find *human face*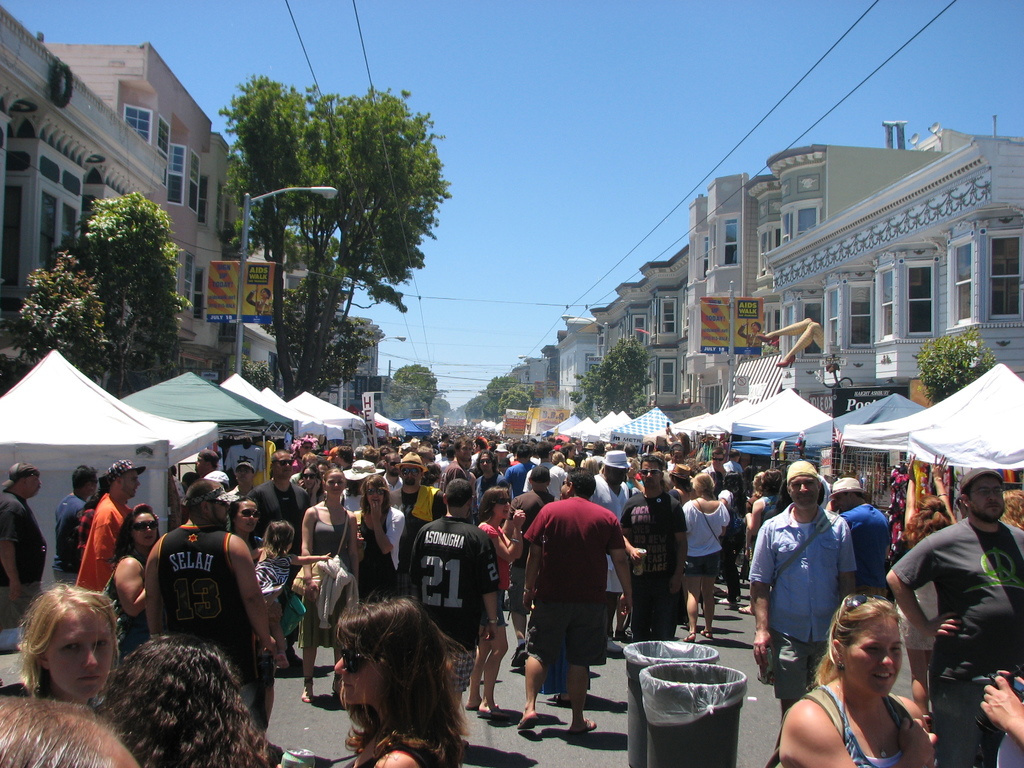
bbox(970, 476, 1004, 521)
